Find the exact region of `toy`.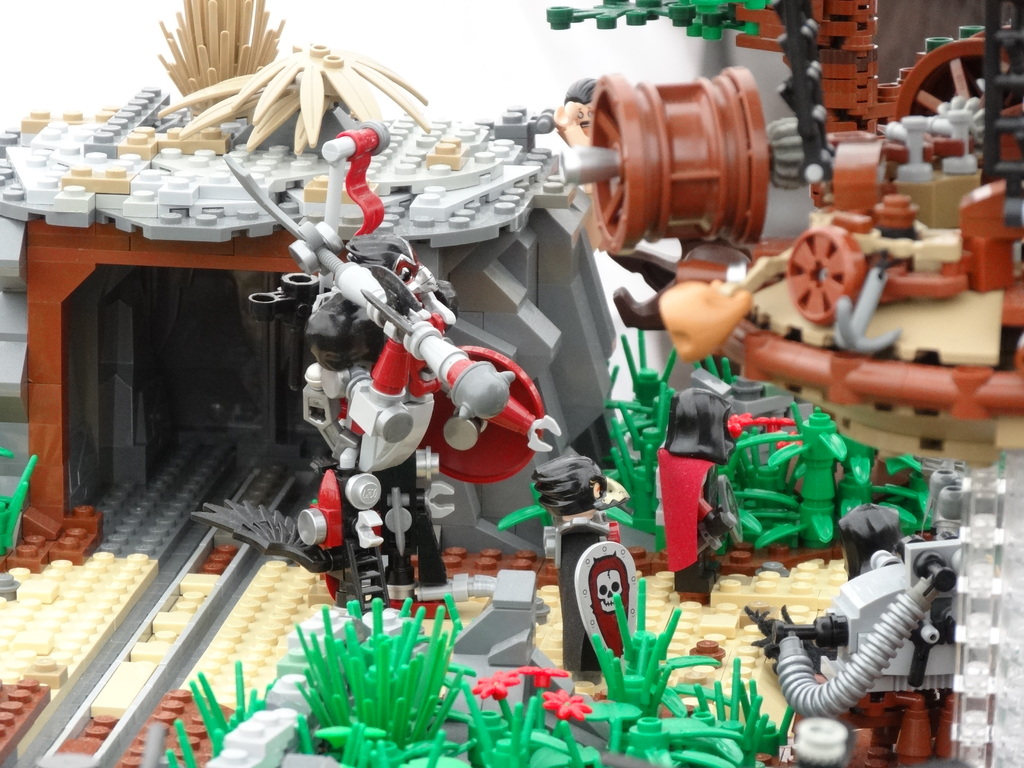
Exact region: rect(286, 593, 478, 767).
